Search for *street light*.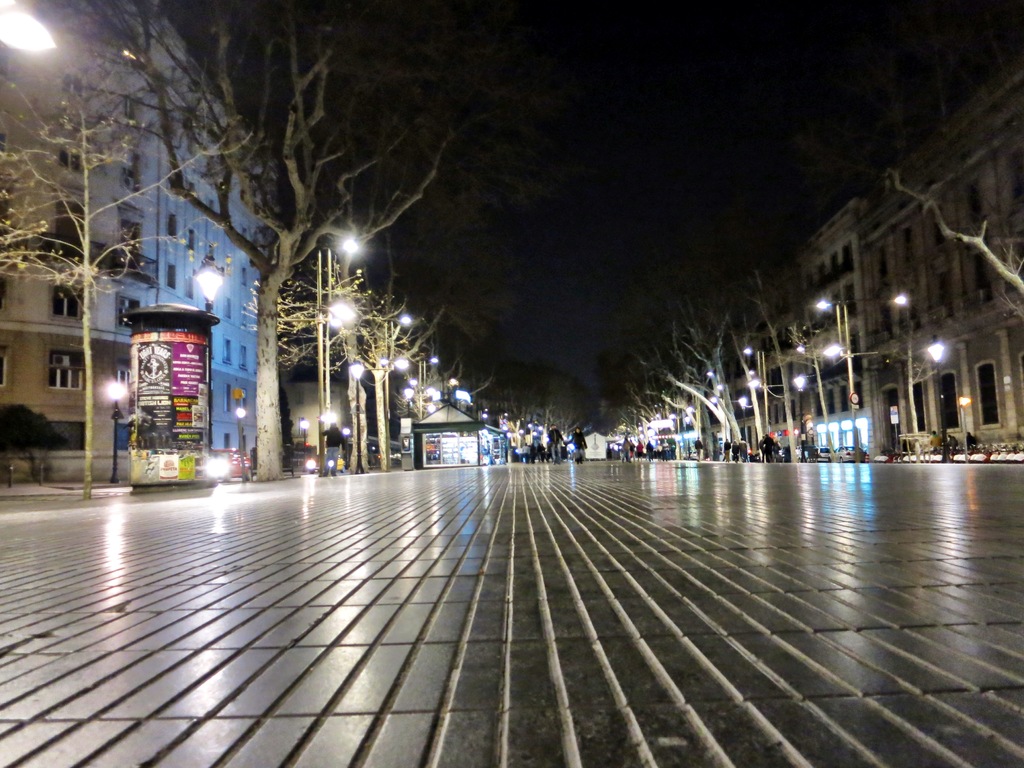
Found at bbox(738, 394, 751, 467).
